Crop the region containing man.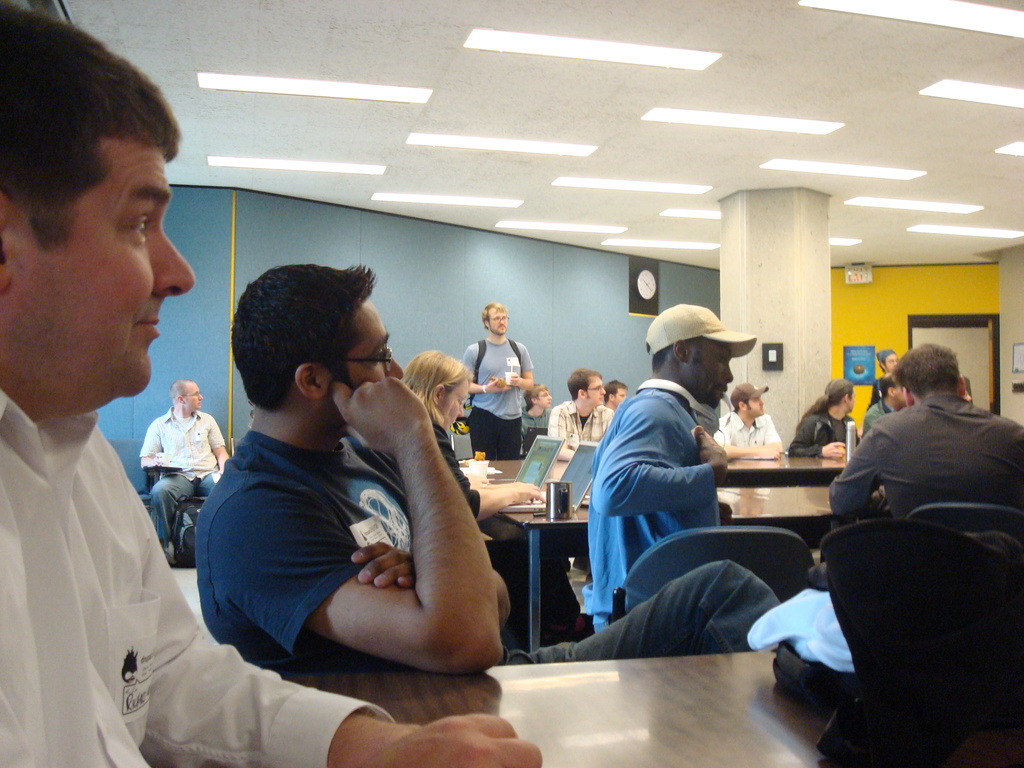
Crop region: [0,0,542,767].
